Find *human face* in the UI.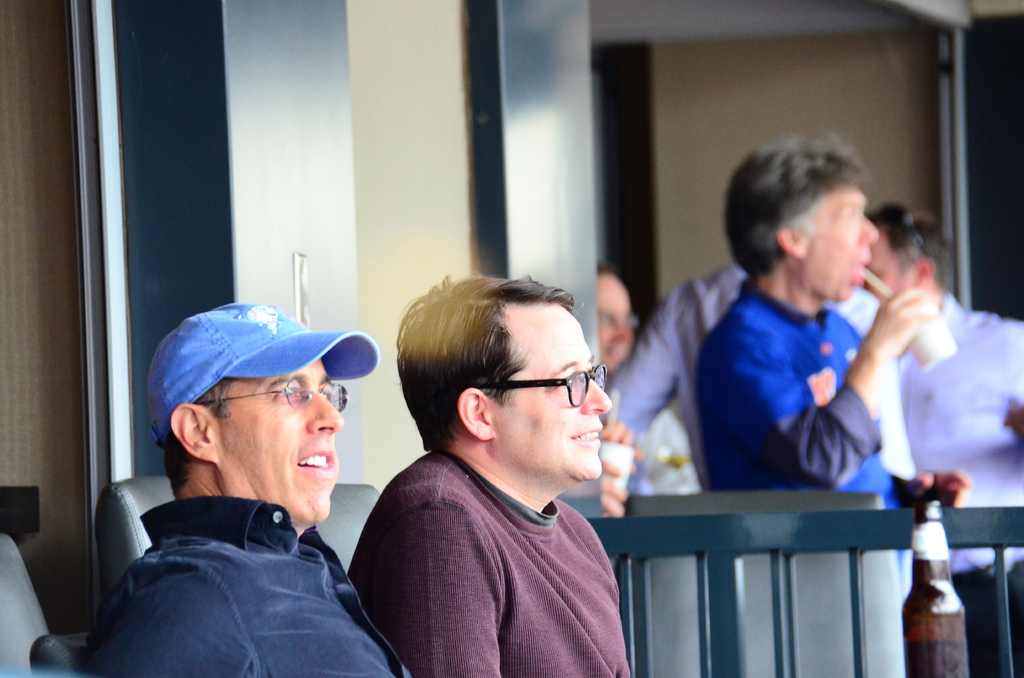
UI element at <bbox>598, 270, 636, 364</bbox>.
